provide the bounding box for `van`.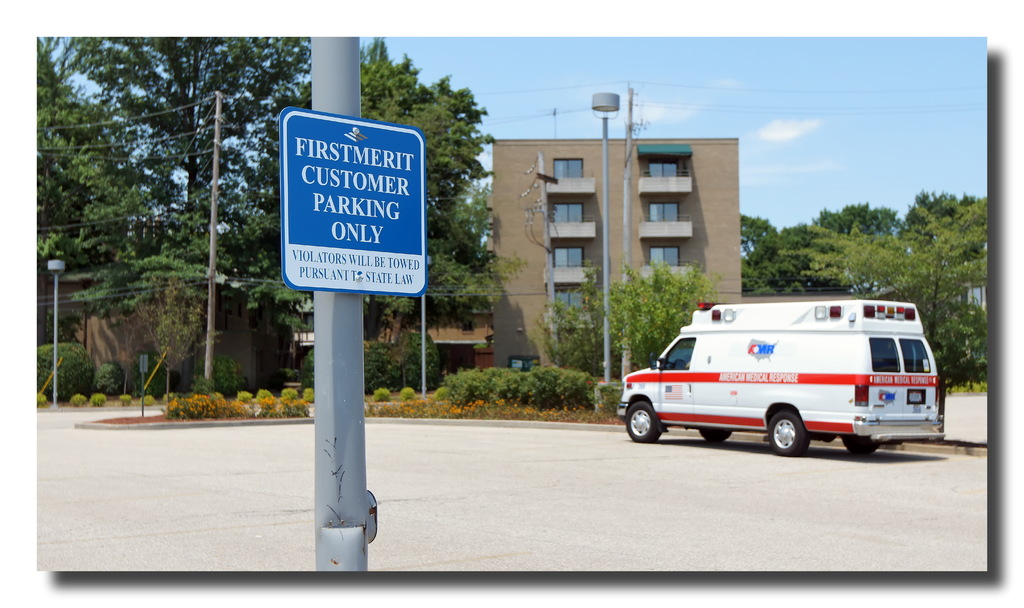
617:295:943:458.
